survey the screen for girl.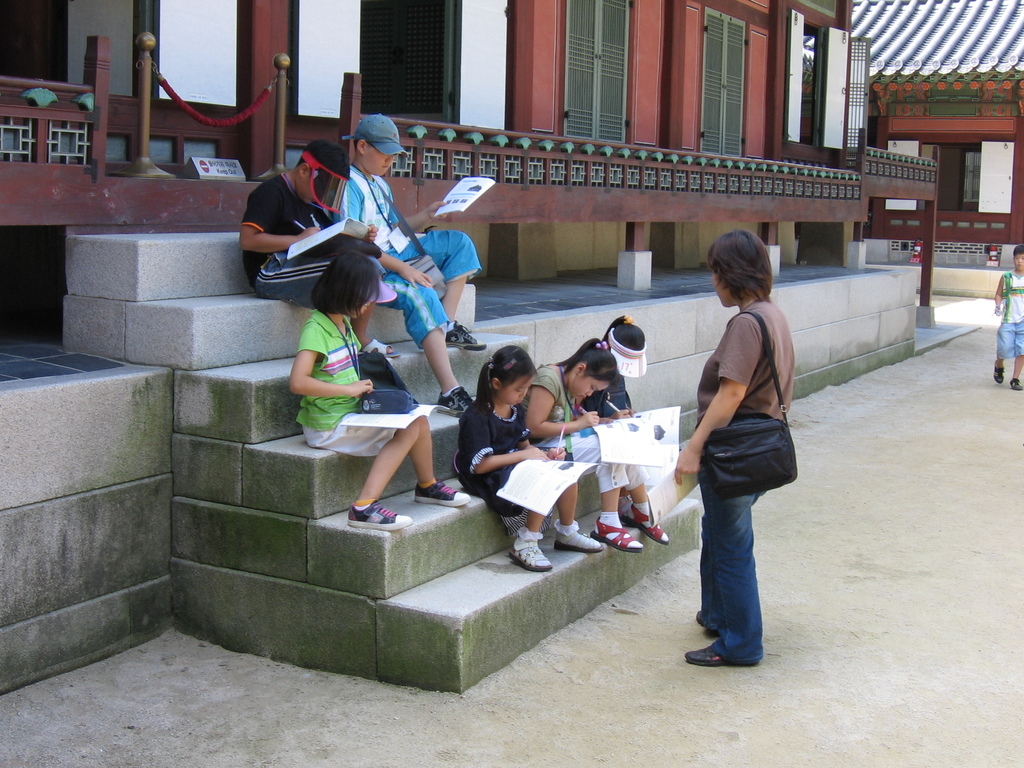
Survey found: bbox(289, 248, 469, 532).
